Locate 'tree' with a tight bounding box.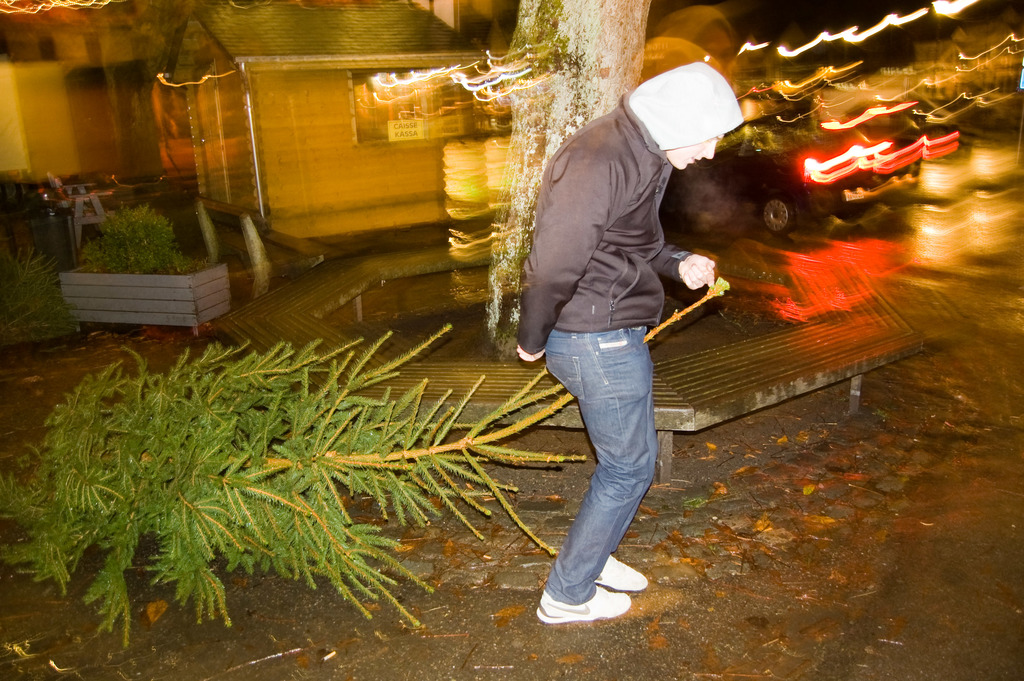
{"left": 491, "top": 0, "right": 657, "bottom": 377}.
